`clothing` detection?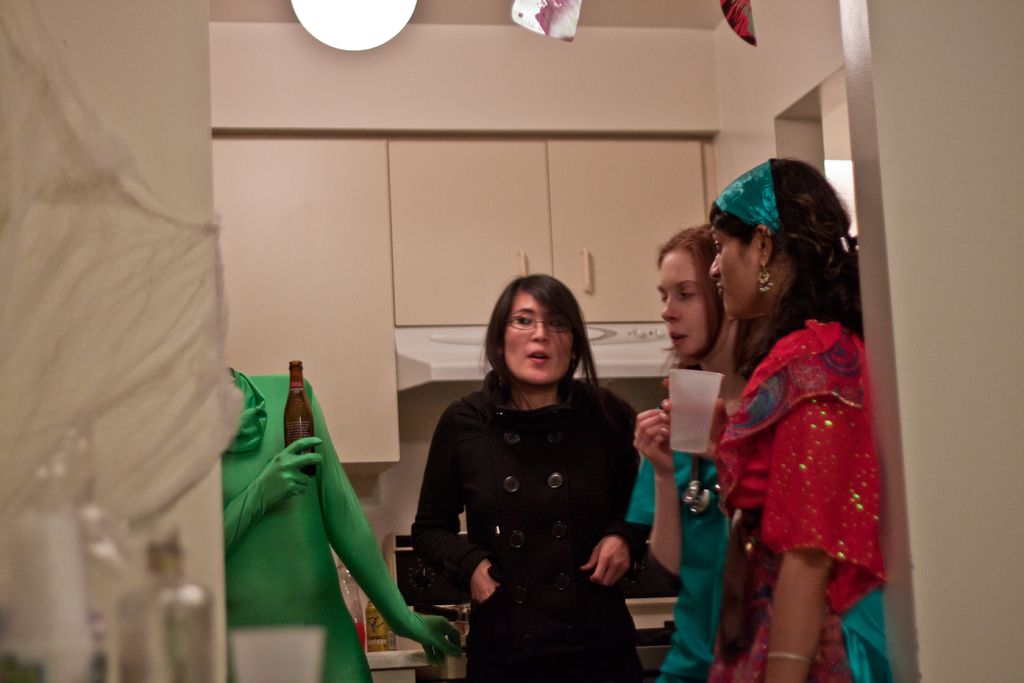
BBox(607, 345, 888, 680)
